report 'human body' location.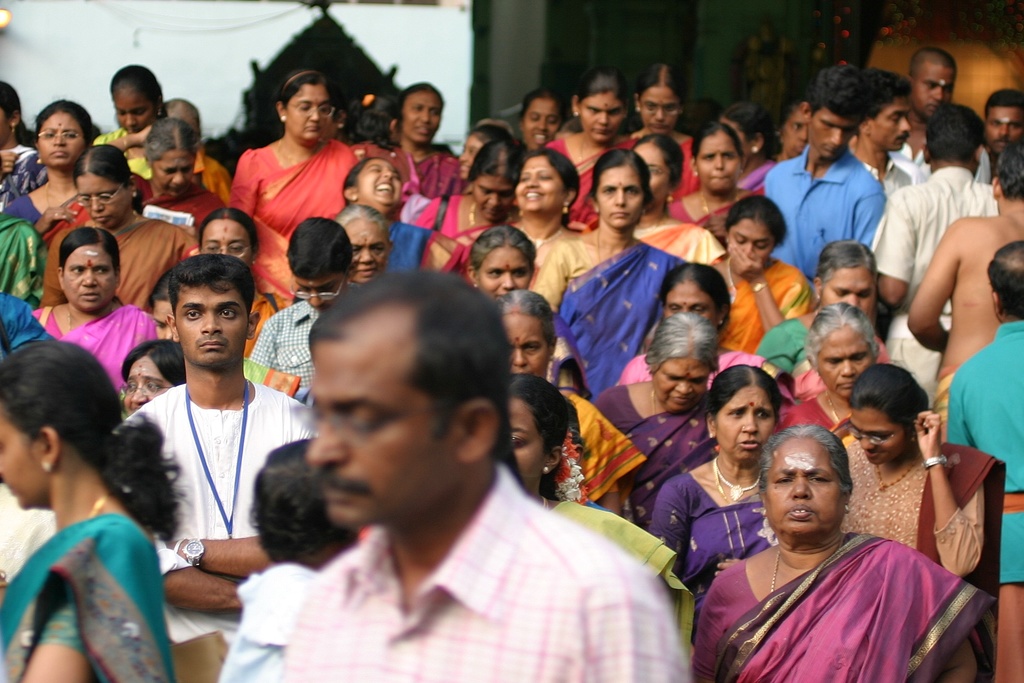
Report: [left=756, top=56, right=893, bottom=301].
